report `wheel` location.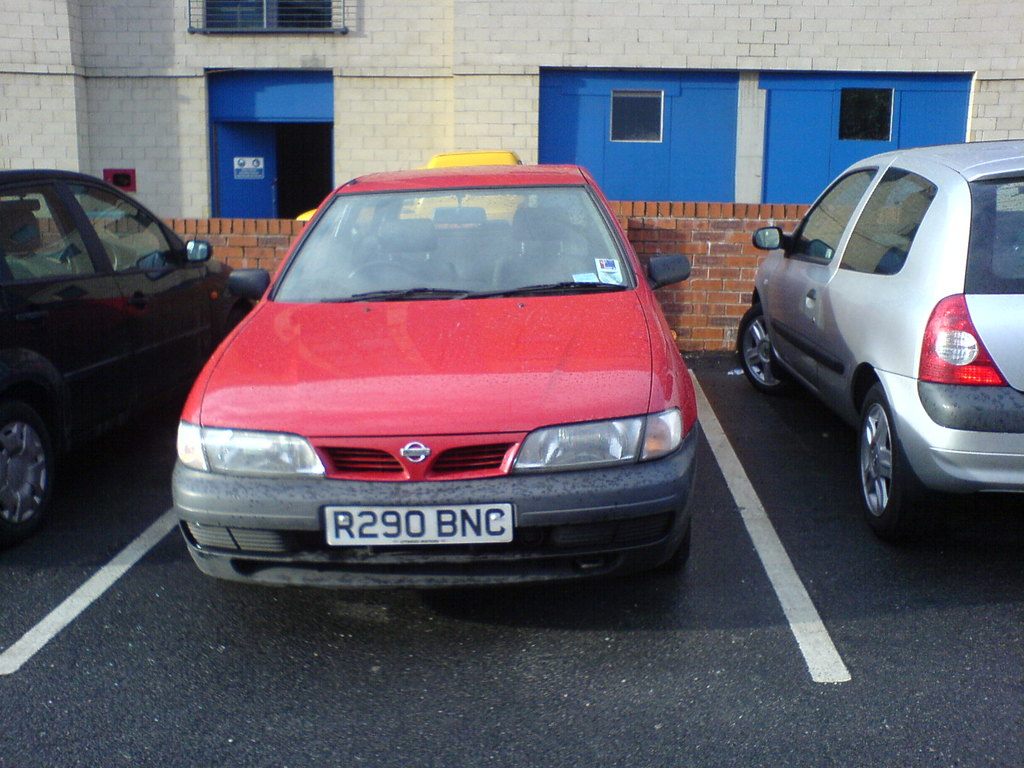
Report: bbox(863, 383, 919, 525).
